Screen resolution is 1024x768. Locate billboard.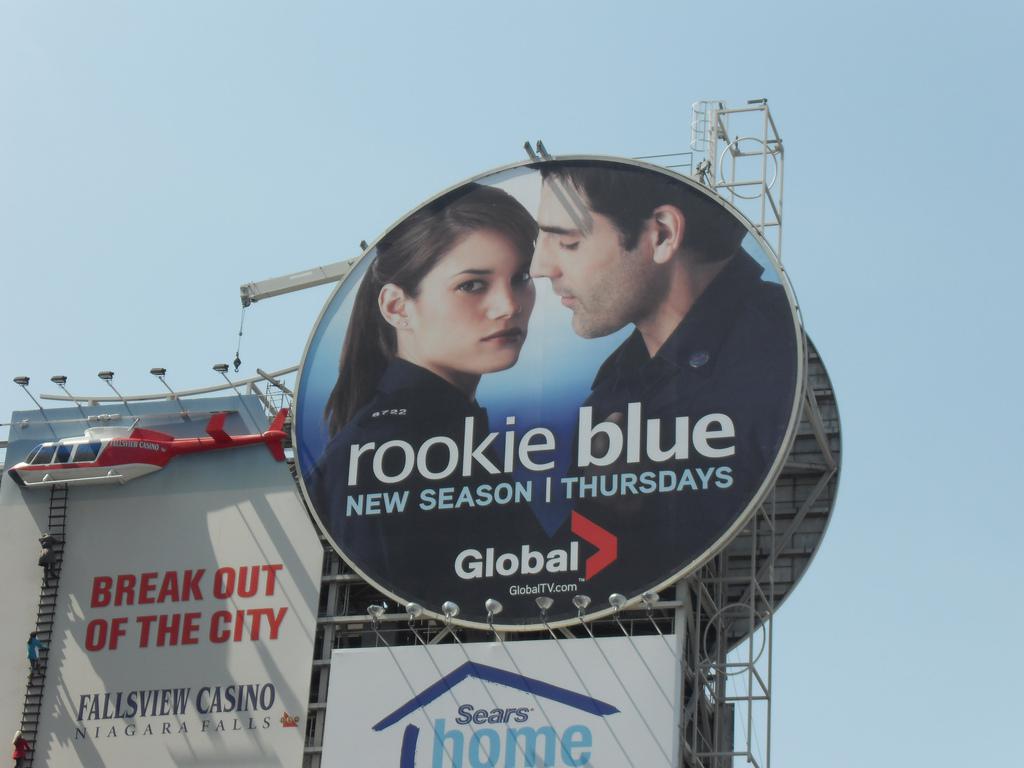
(x1=294, y1=154, x2=799, y2=626).
